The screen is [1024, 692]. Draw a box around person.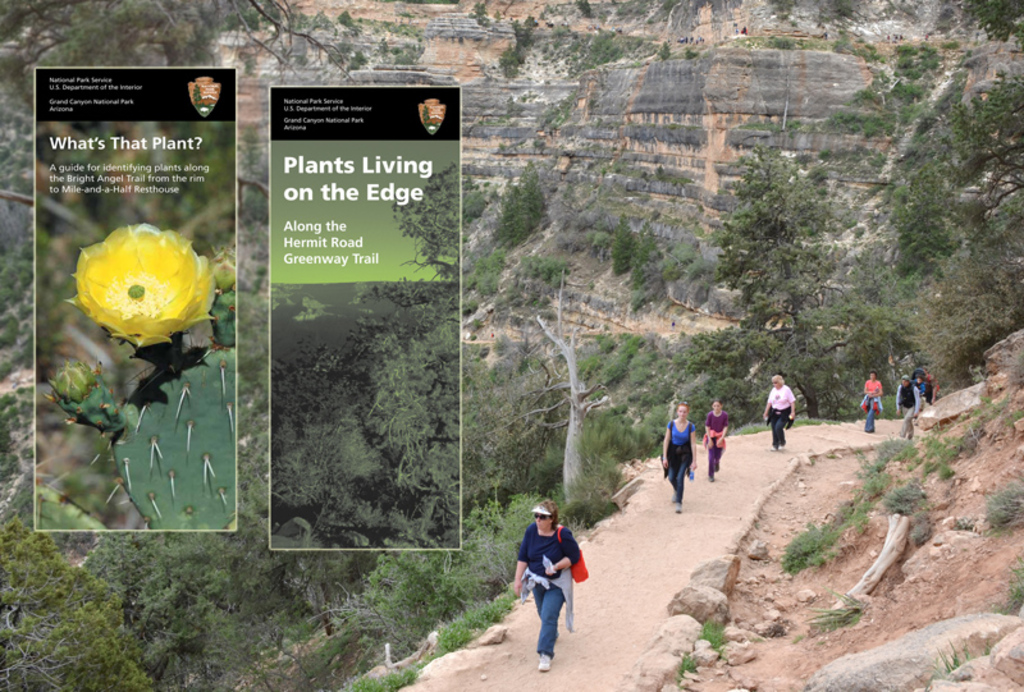
<box>759,377,801,434</box>.
